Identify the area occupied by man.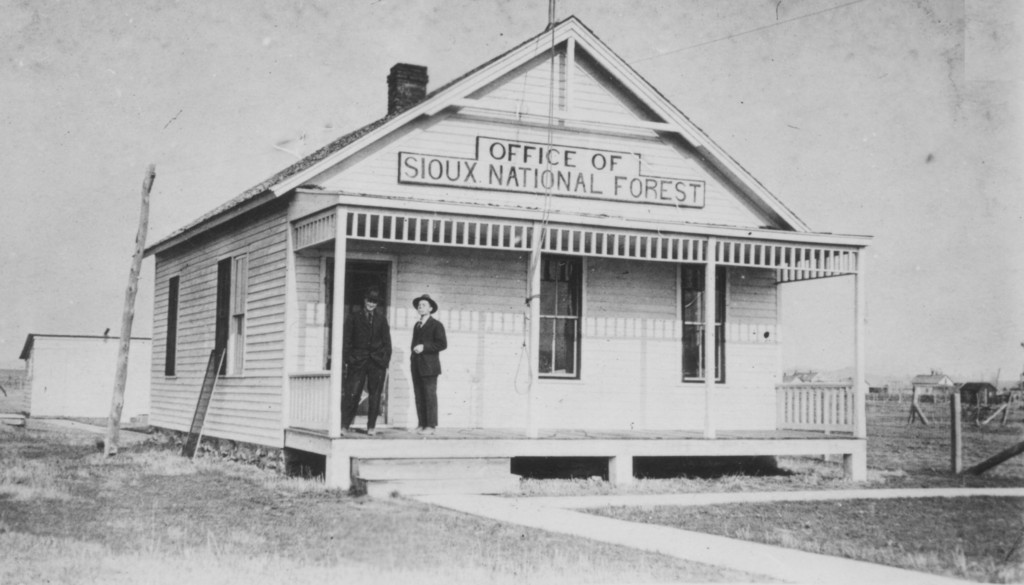
Area: bbox=(394, 293, 454, 438).
